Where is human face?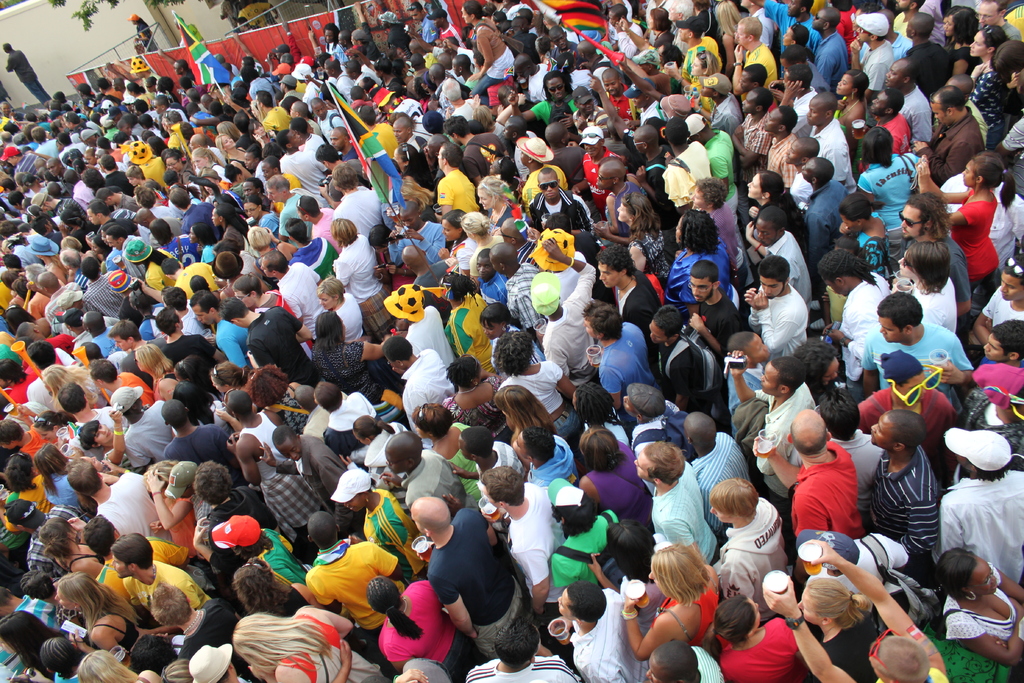
box(194, 156, 211, 168).
